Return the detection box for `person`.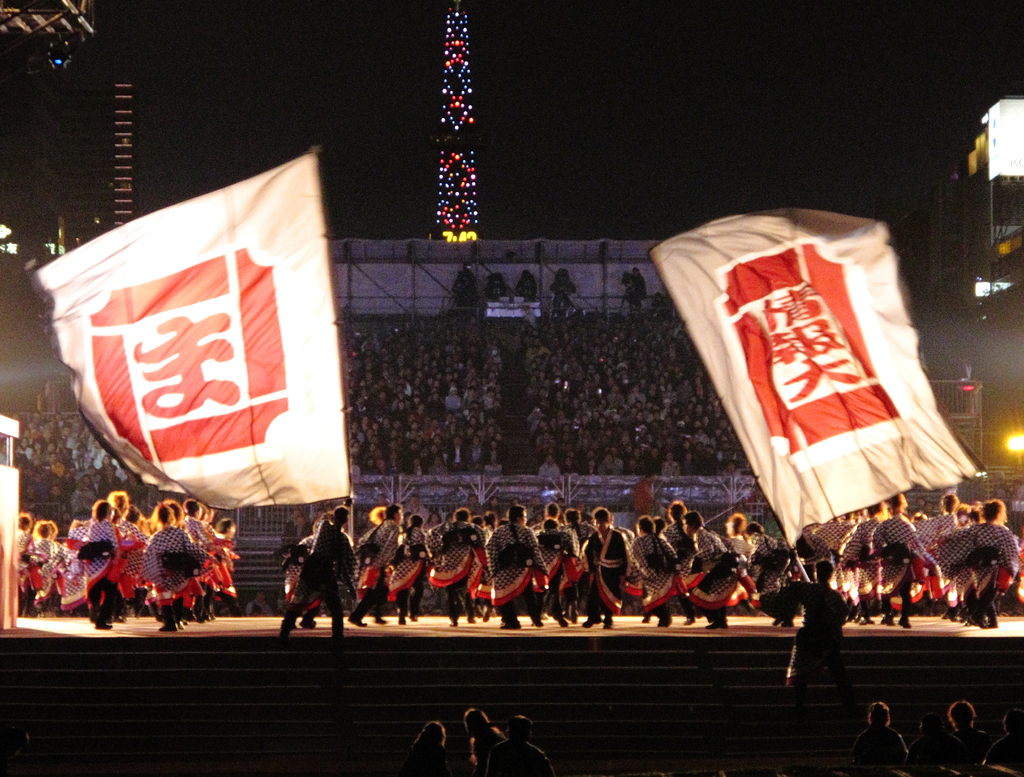
276 493 1023 626.
